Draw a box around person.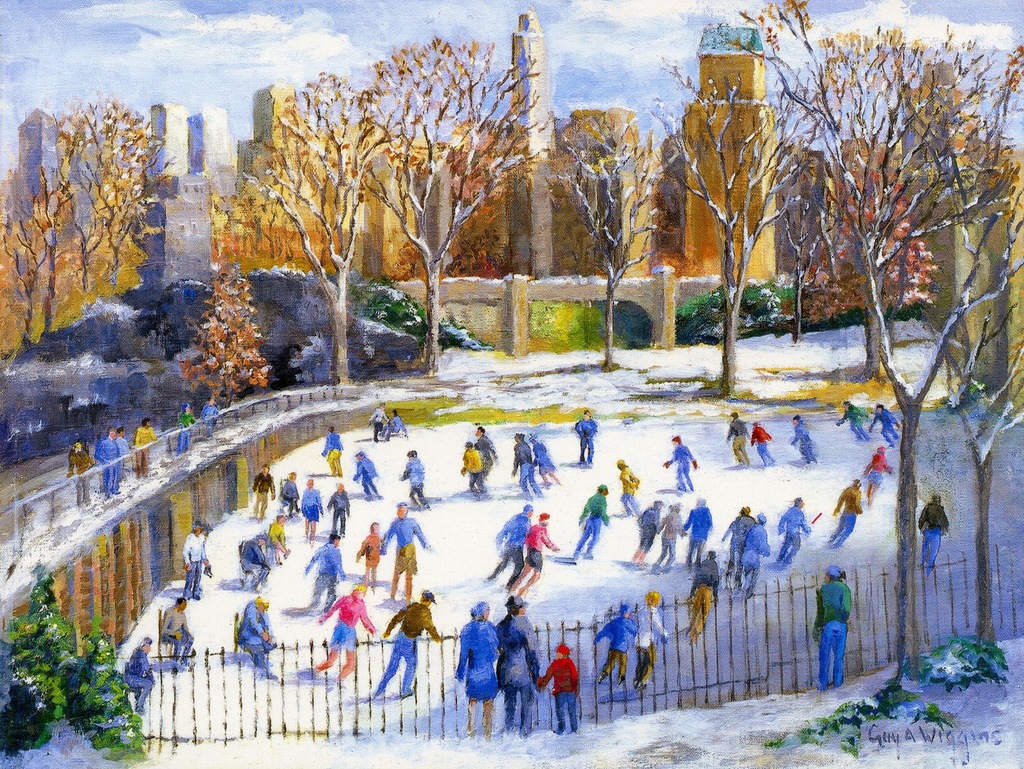
(573, 411, 597, 467).
